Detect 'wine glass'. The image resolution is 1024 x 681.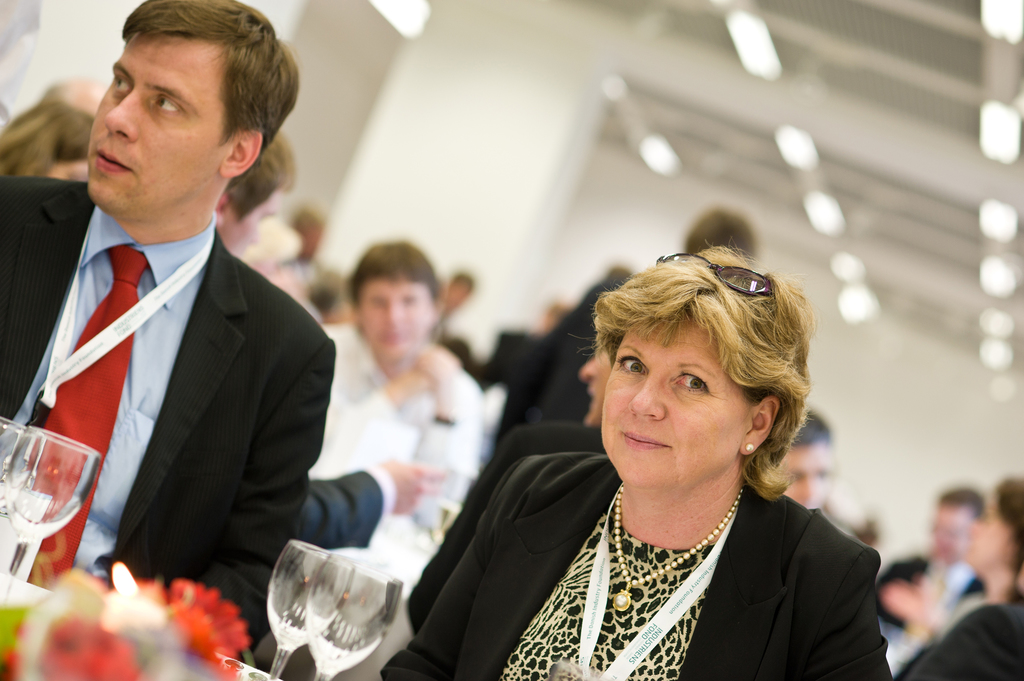
region(234, 541, 351, 680).
